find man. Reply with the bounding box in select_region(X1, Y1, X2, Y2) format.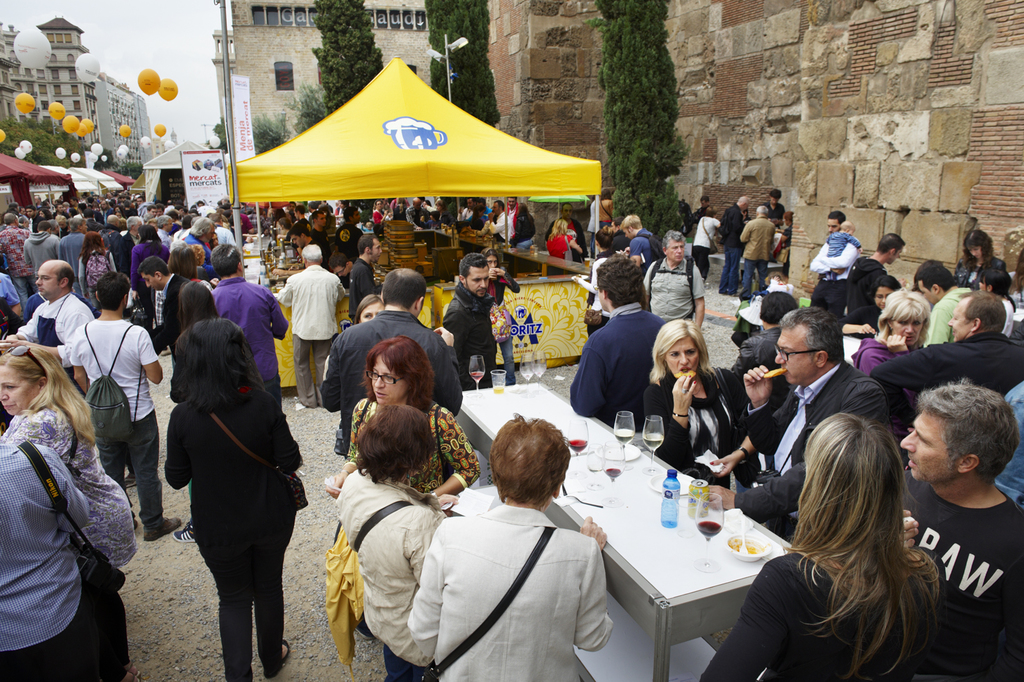
select_region(321, 264, 461, 452).
